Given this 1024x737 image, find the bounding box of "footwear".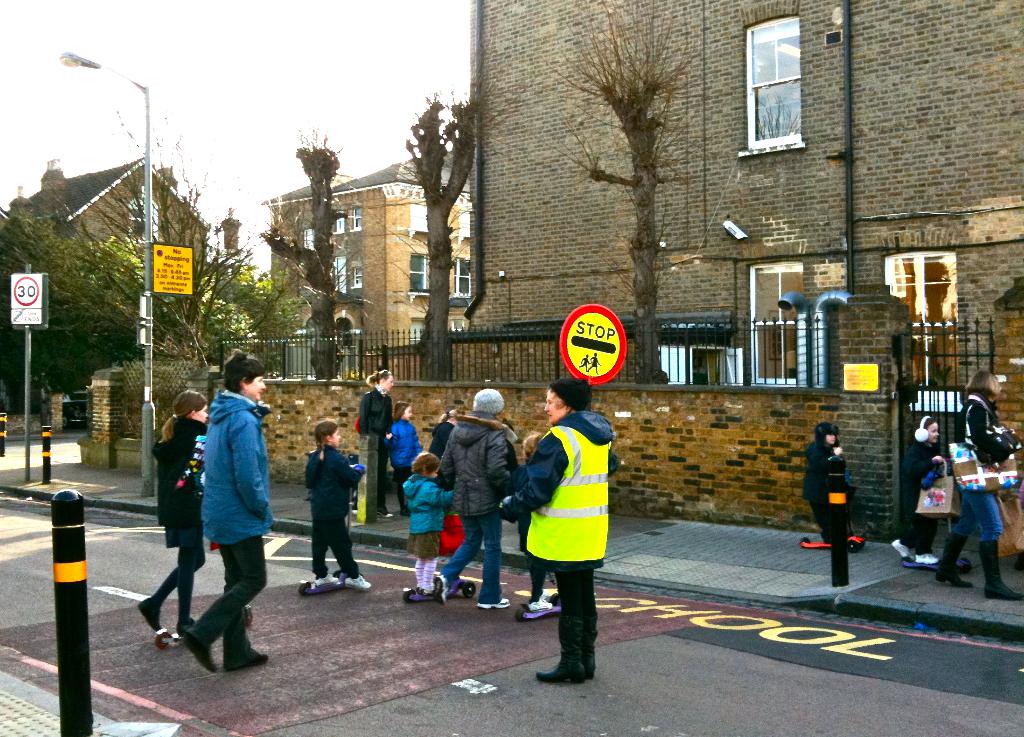
{"left": 184, "top": 633, "right": 219, "bottom": 671}.
